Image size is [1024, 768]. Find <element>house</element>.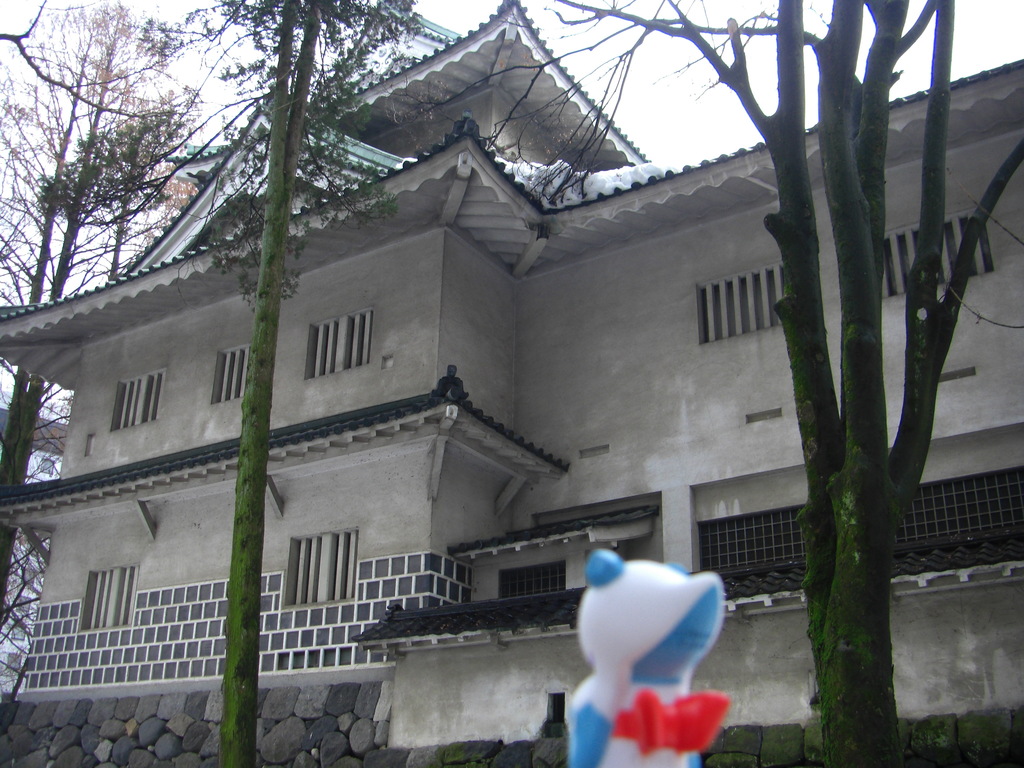
(left=73, top=22, right=950, bottom=712).
